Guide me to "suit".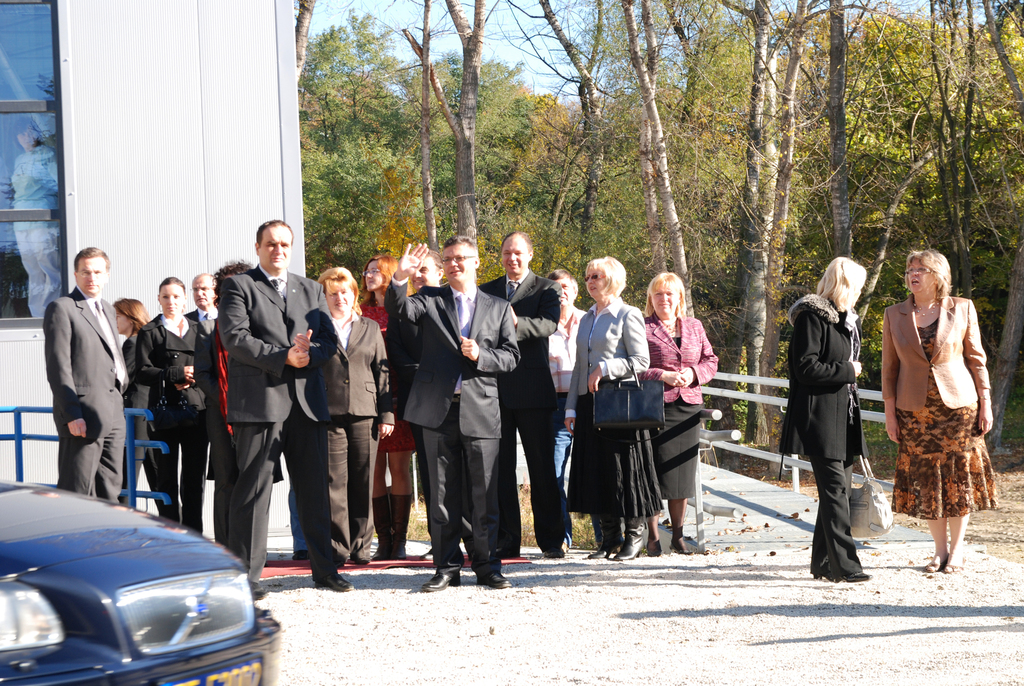
Guidance: x1=138 y1=316 x2=211 y2=527.
